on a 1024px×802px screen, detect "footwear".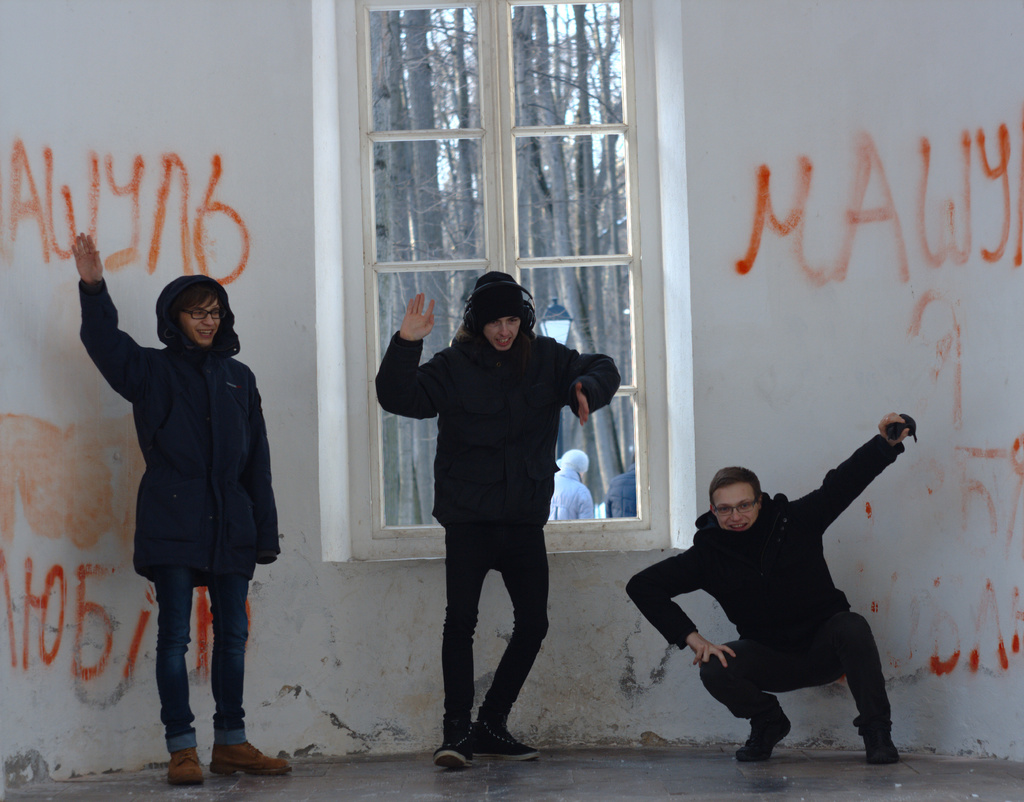
<region>436, 716, 476, 770</region>.
